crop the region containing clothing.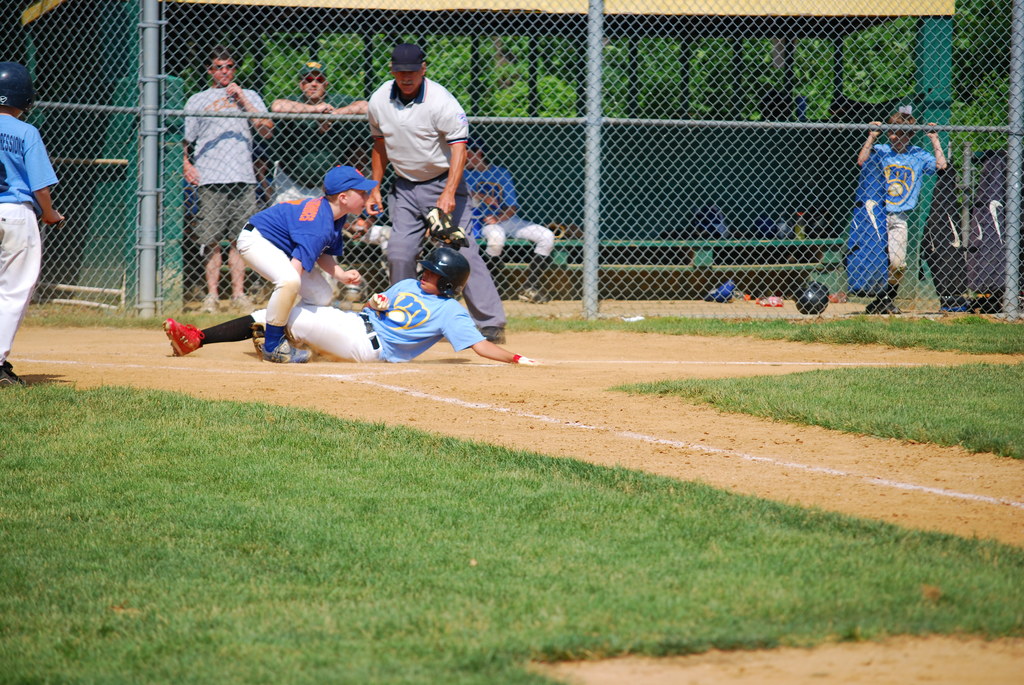
Crop region: BBox(458, 161, 552, 260).
